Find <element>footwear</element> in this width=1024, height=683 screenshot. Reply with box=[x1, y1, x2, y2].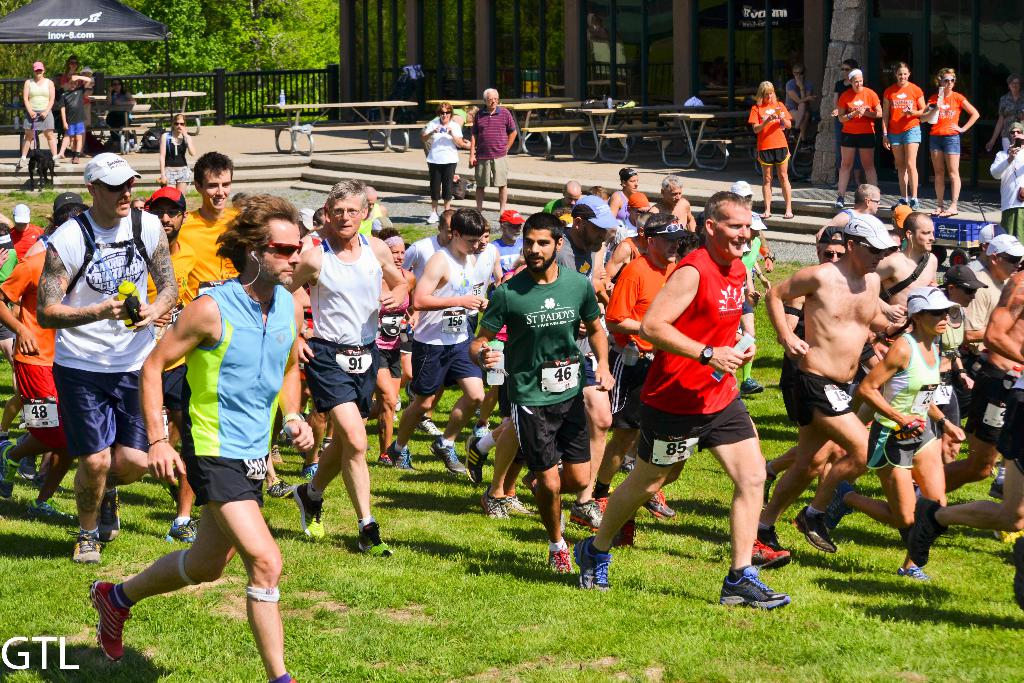
box=[894, 559, 925, 580].
